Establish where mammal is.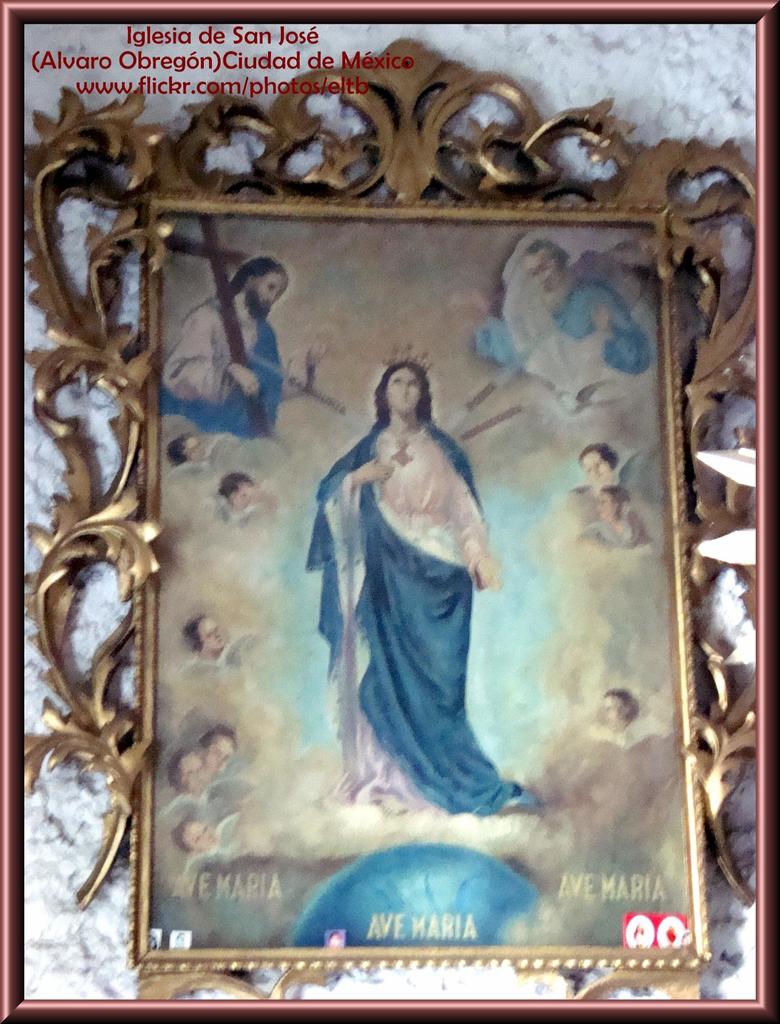
Established at 165,736,211,833.
